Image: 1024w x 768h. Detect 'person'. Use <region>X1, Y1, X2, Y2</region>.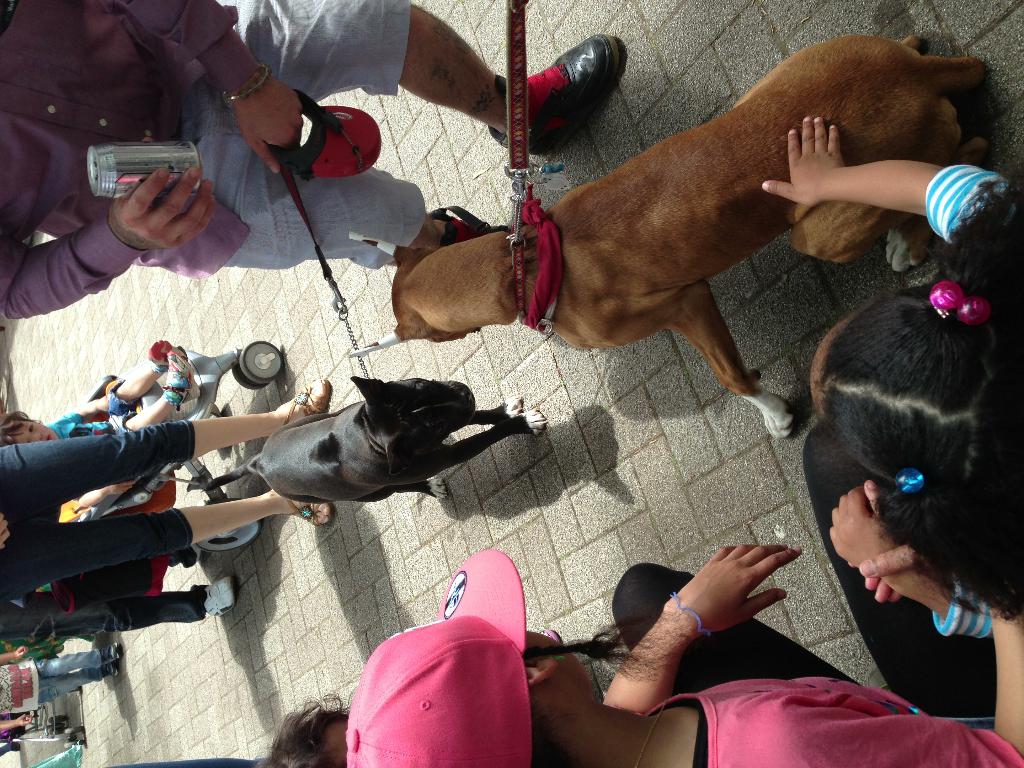
<region>340, 475, 1023, 767</region>.
